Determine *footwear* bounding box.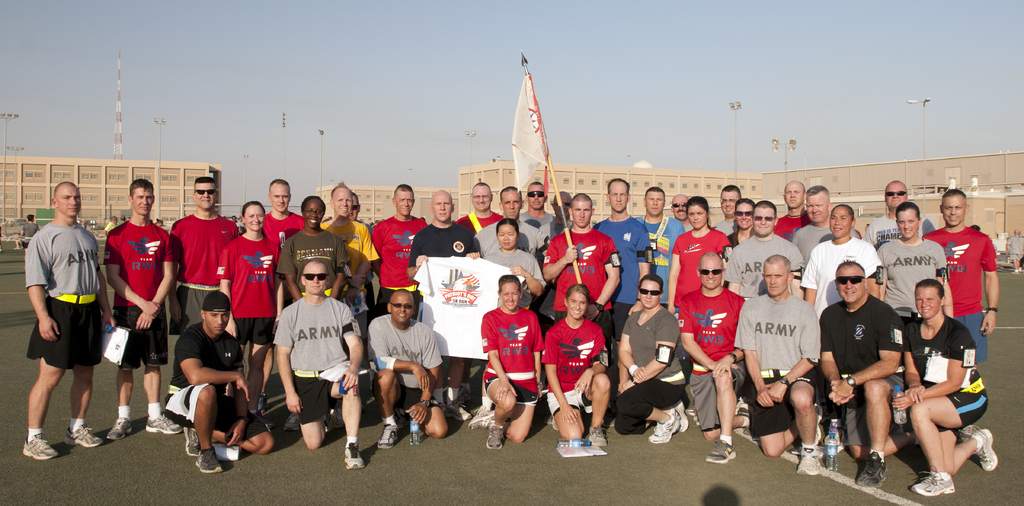
Determined: bbox=[482, 426, 506, 448].
